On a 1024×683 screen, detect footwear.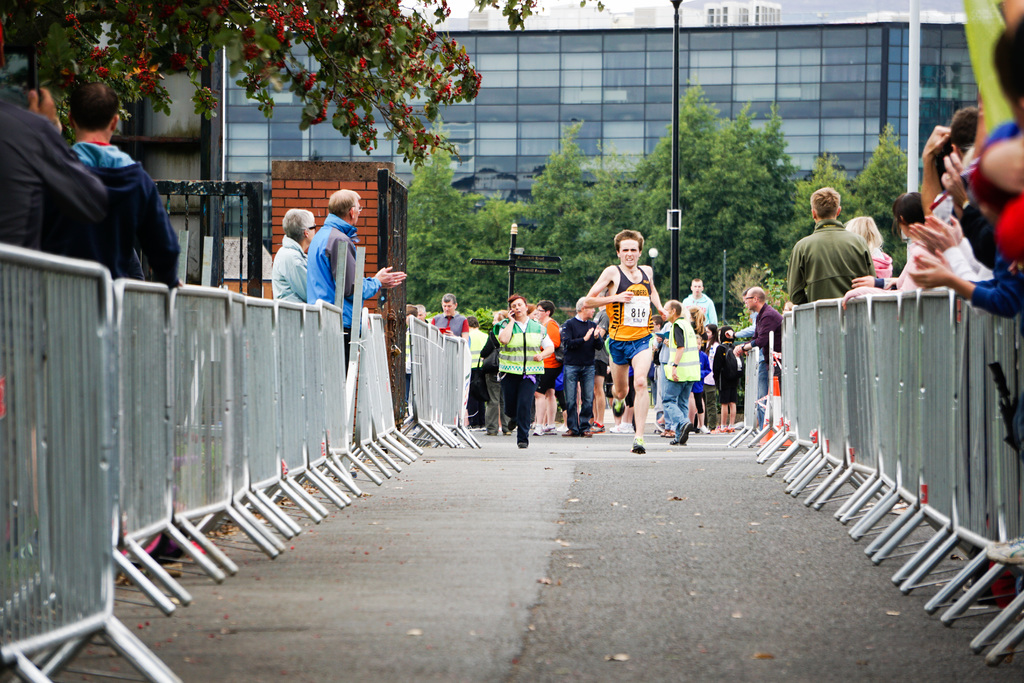
{"x1": 669, "y1": 440, "x2": 682, "y2": 445}.
